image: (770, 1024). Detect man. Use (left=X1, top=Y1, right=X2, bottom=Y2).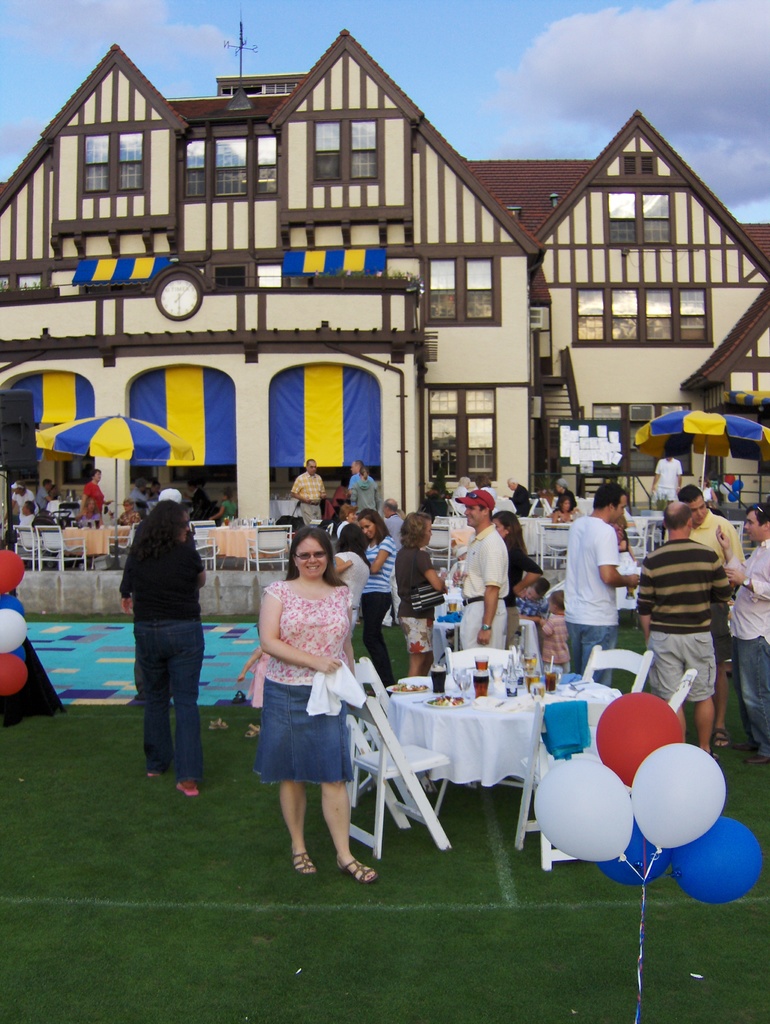
(left=684, top=483, right=741, bottom=748).
